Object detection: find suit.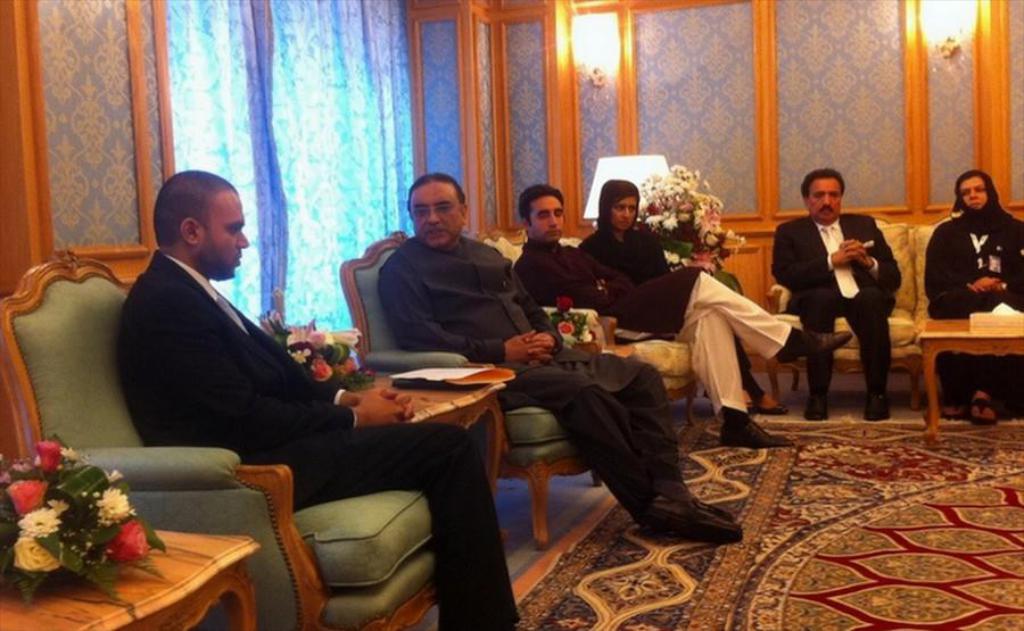
786 182 905 414.
